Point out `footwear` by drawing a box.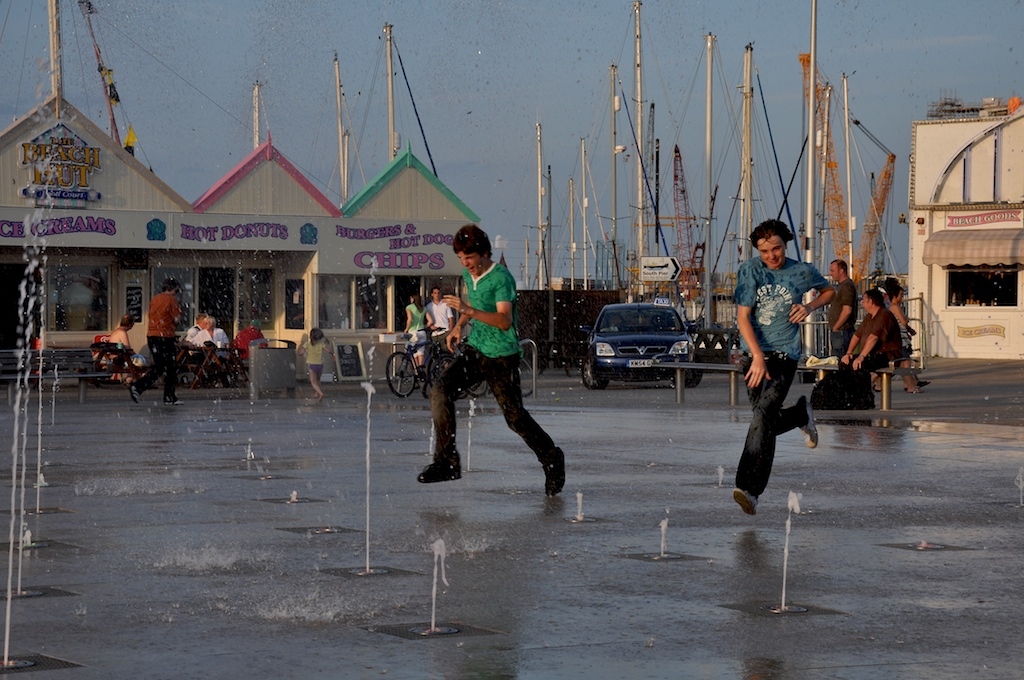
bbox=(126, 381, 136, 404).
